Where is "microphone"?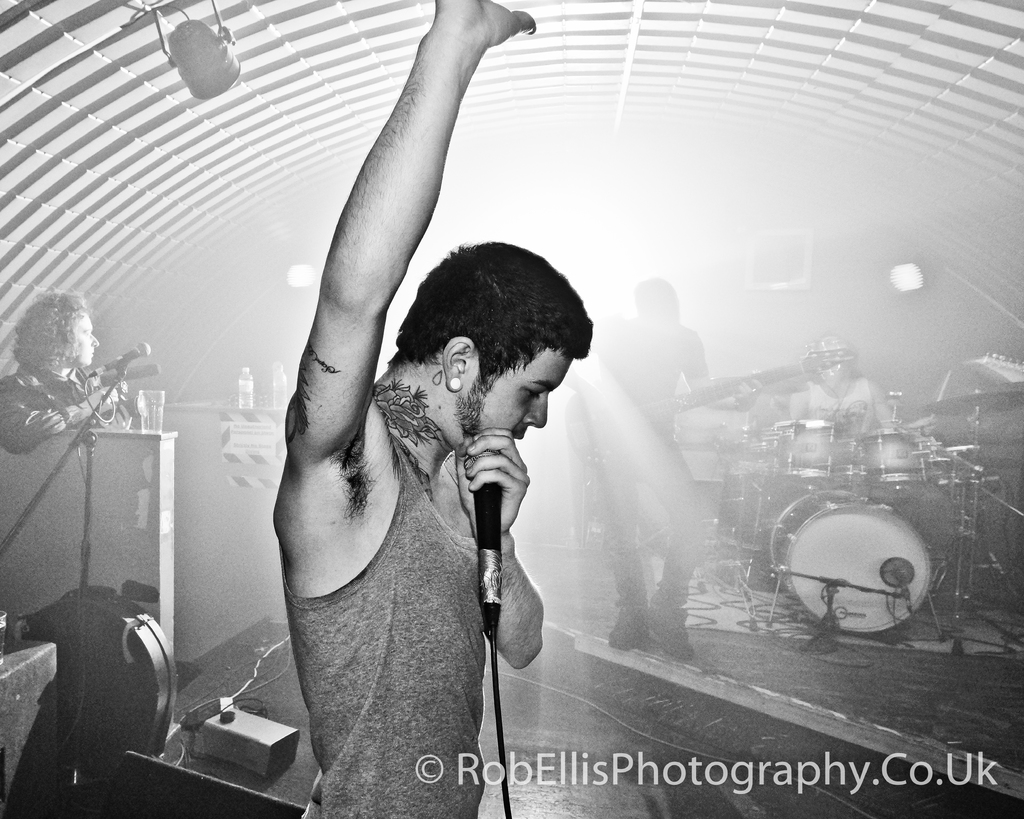
BBox(462, 425, 504, 655).
